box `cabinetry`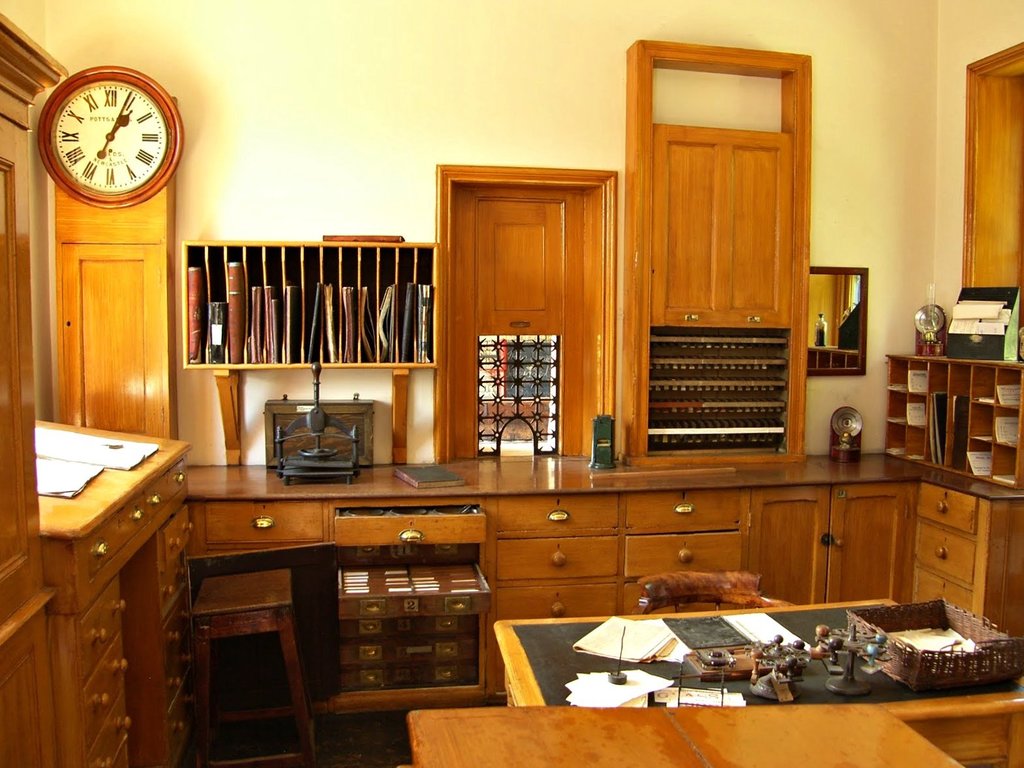
crop(336, 638, 484, 666)
